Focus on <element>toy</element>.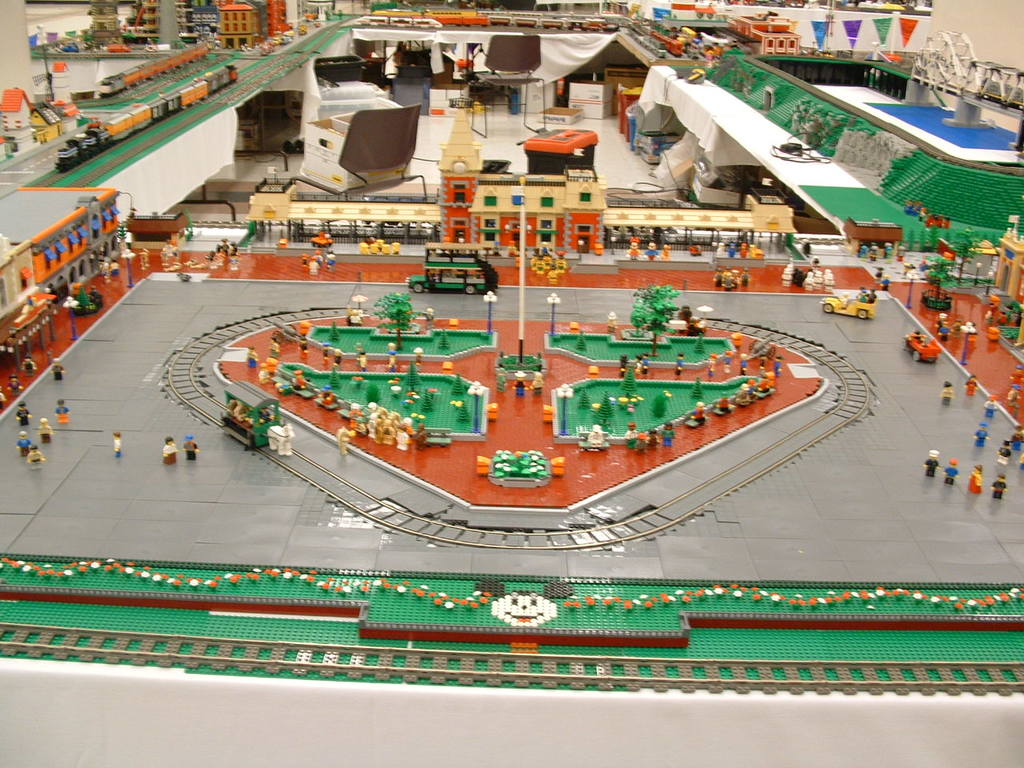
Focused at [left=115, top=261, right=123, bottom=282].
